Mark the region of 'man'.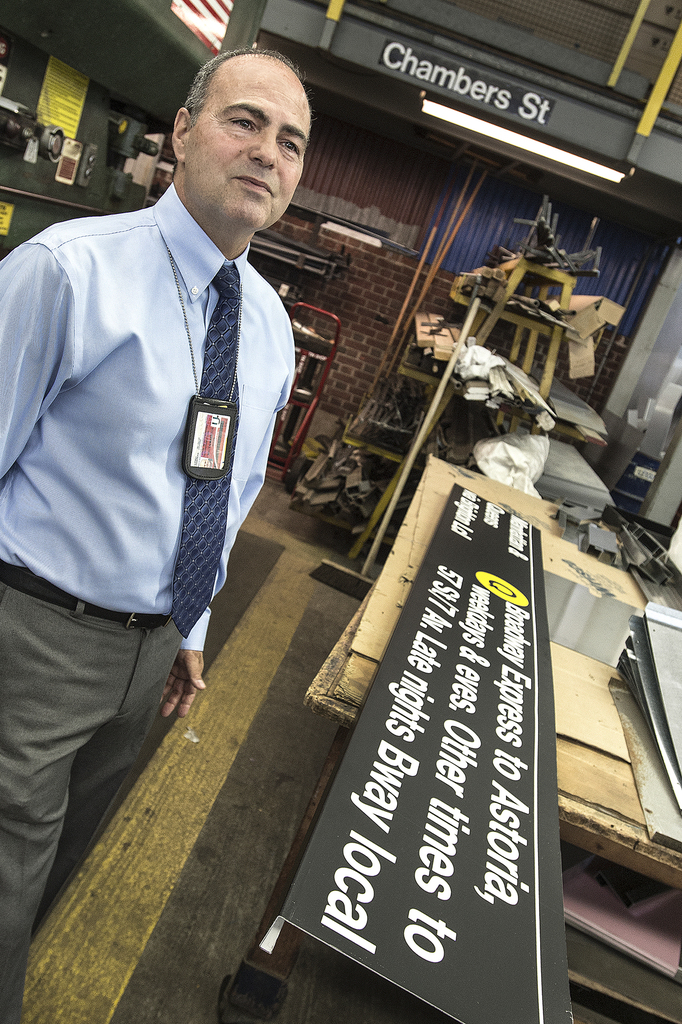
Region: [left=1, top=45, right=313, bottom=1023].
